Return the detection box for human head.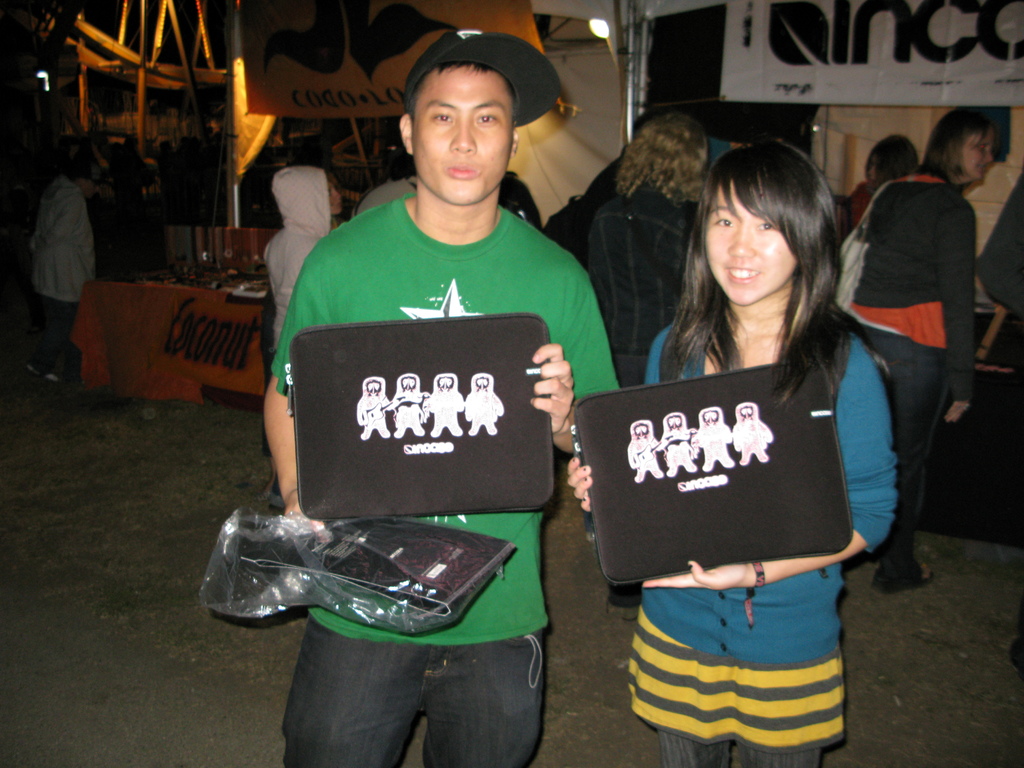
[626,114,709,182].
